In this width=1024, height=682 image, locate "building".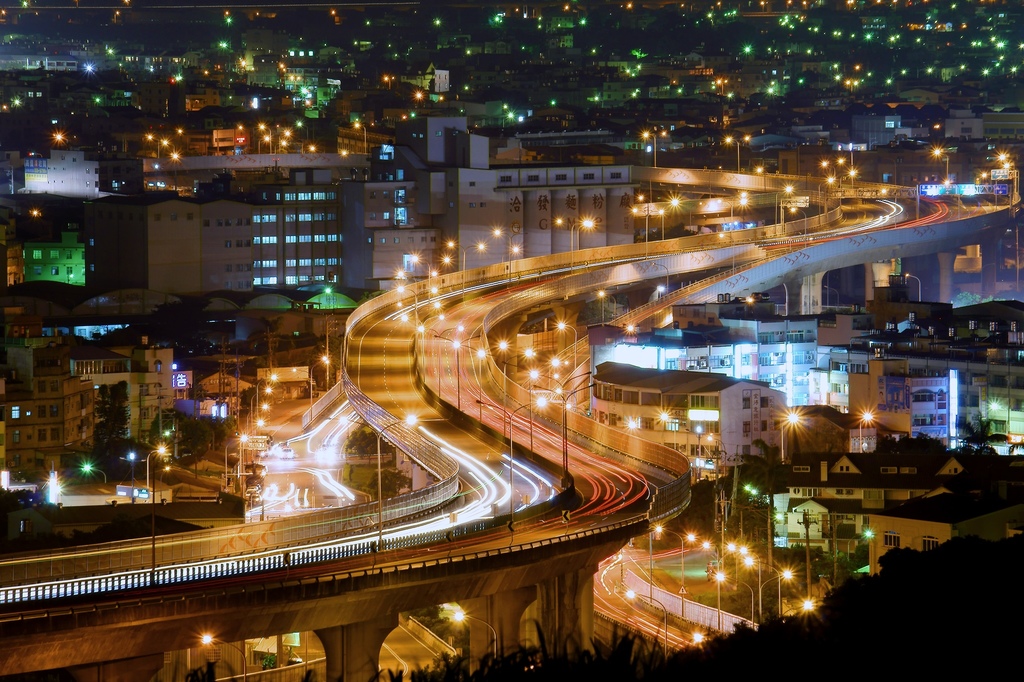
Bounding box: (x1=20, y1=143, x2=141, y2=190).
